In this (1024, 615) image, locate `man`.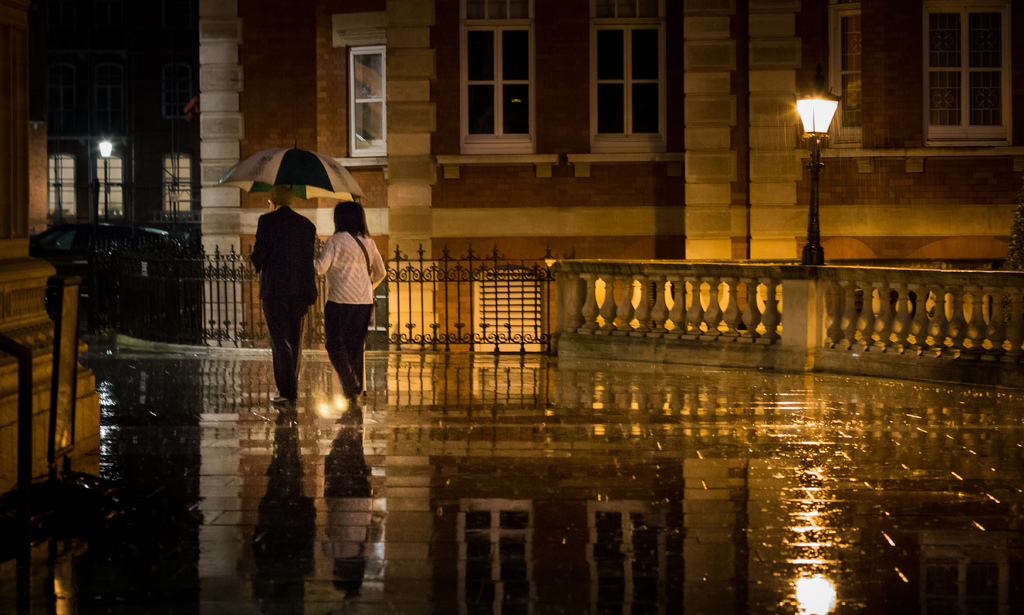
Bounding box: (236, 182, 316, 414).
